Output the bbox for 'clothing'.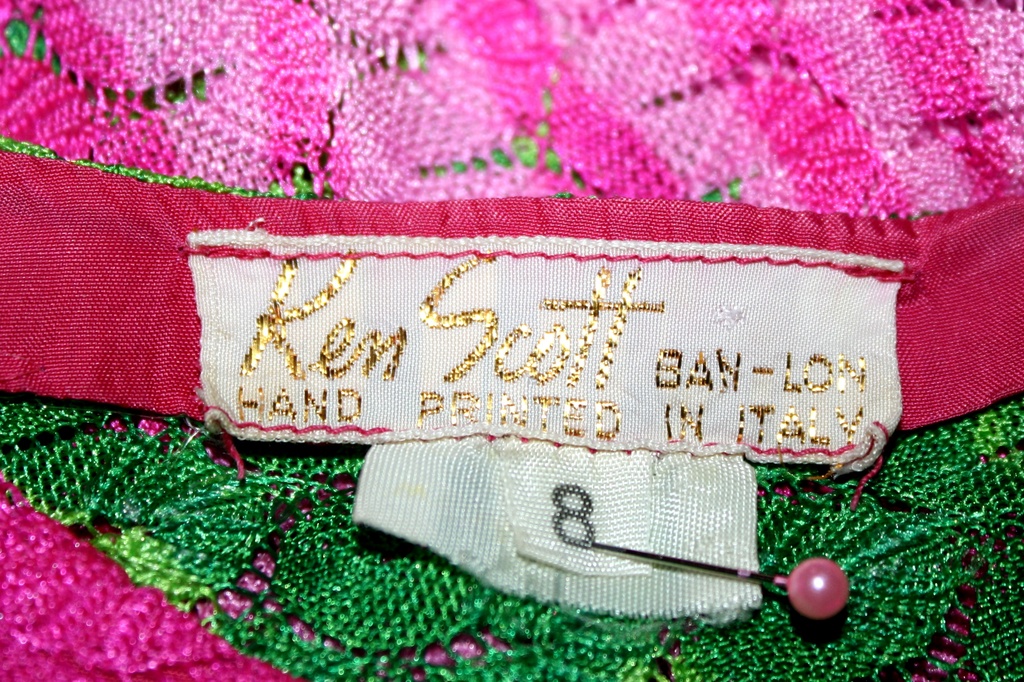
[15,119,278,498].
